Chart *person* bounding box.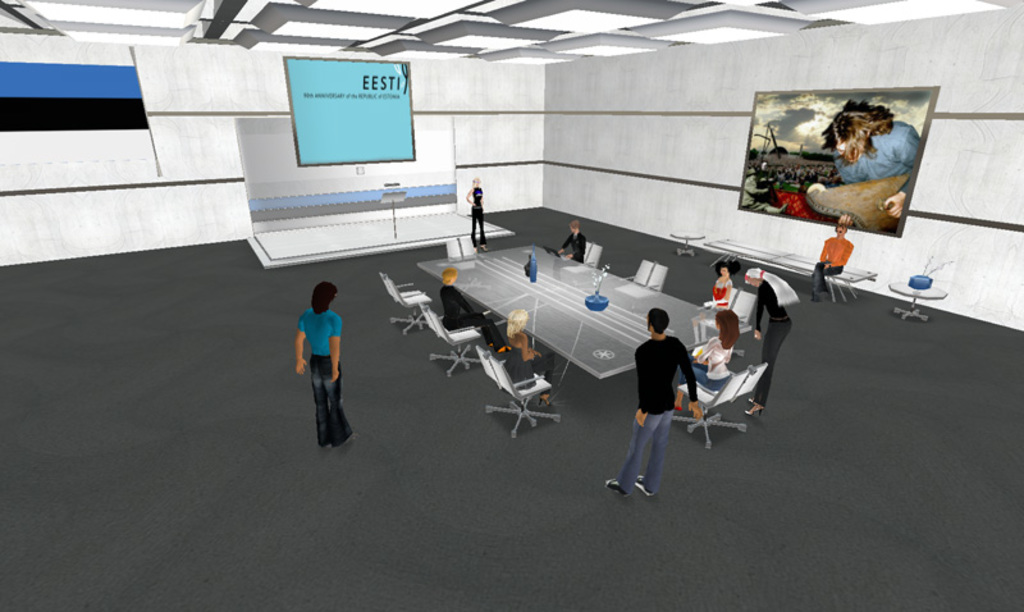
Charted: left=541, top=219, right=589, bottom=282.
